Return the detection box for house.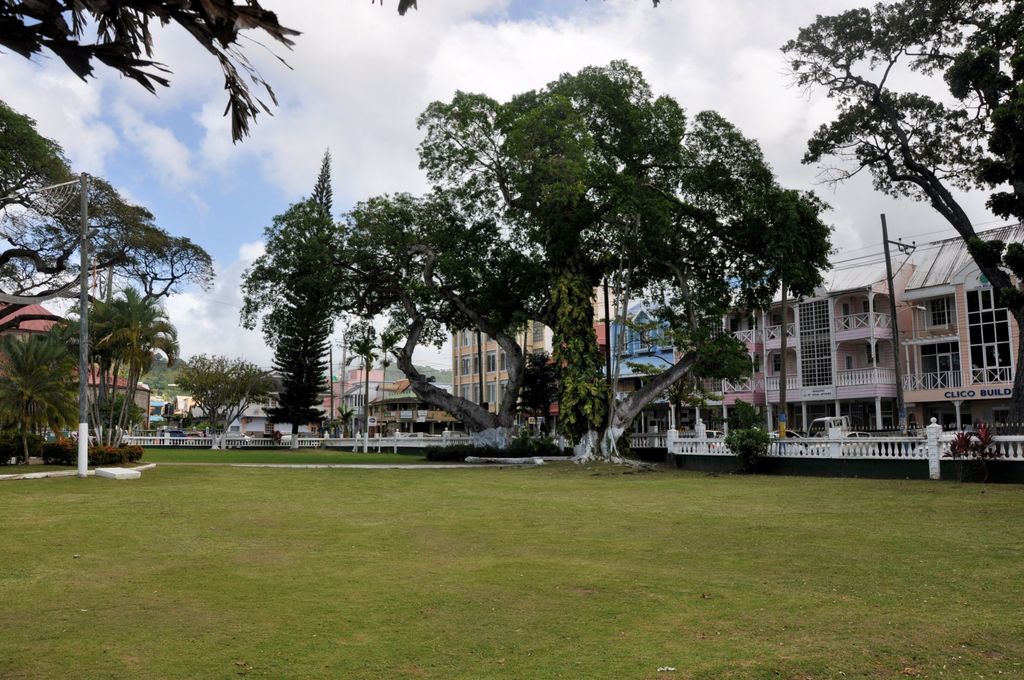
[0, 291, 157, 430].
